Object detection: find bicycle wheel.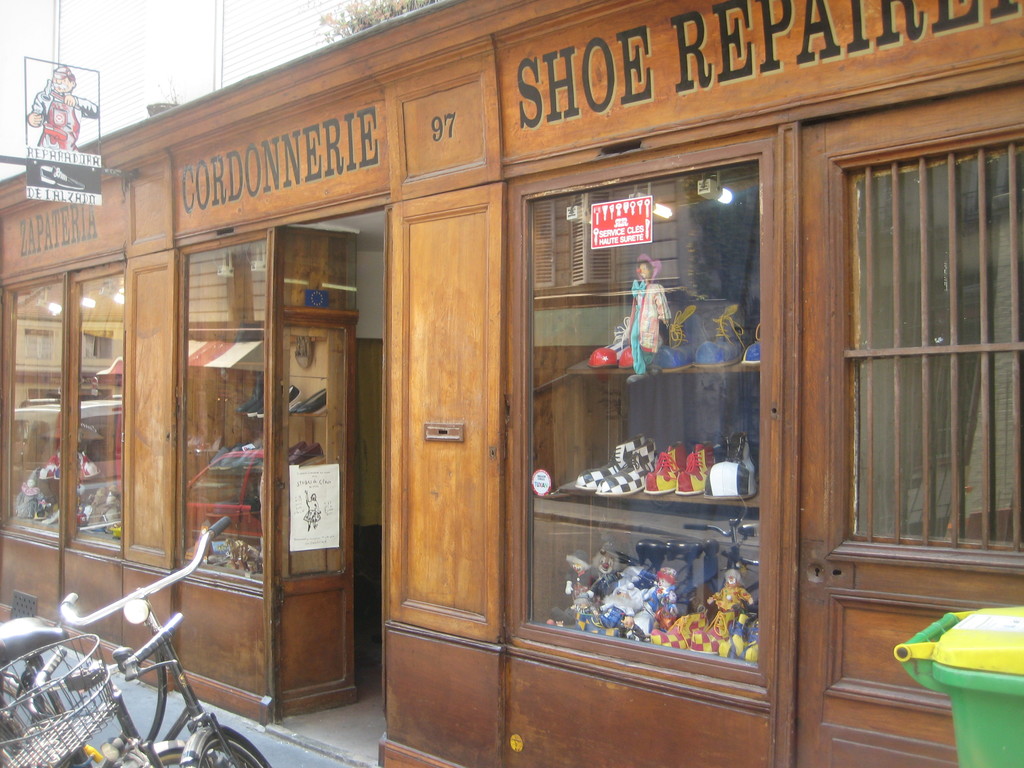
box(184, 723, 271, 767).
